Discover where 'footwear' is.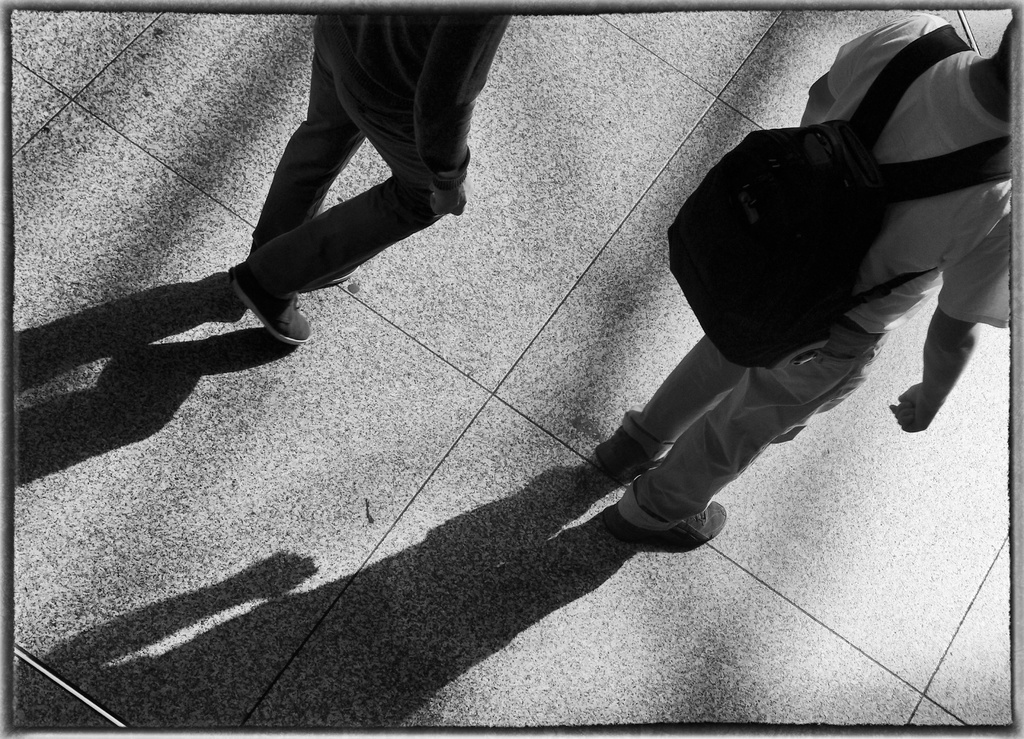
Discovered at region(612, 499, 732, 557).
